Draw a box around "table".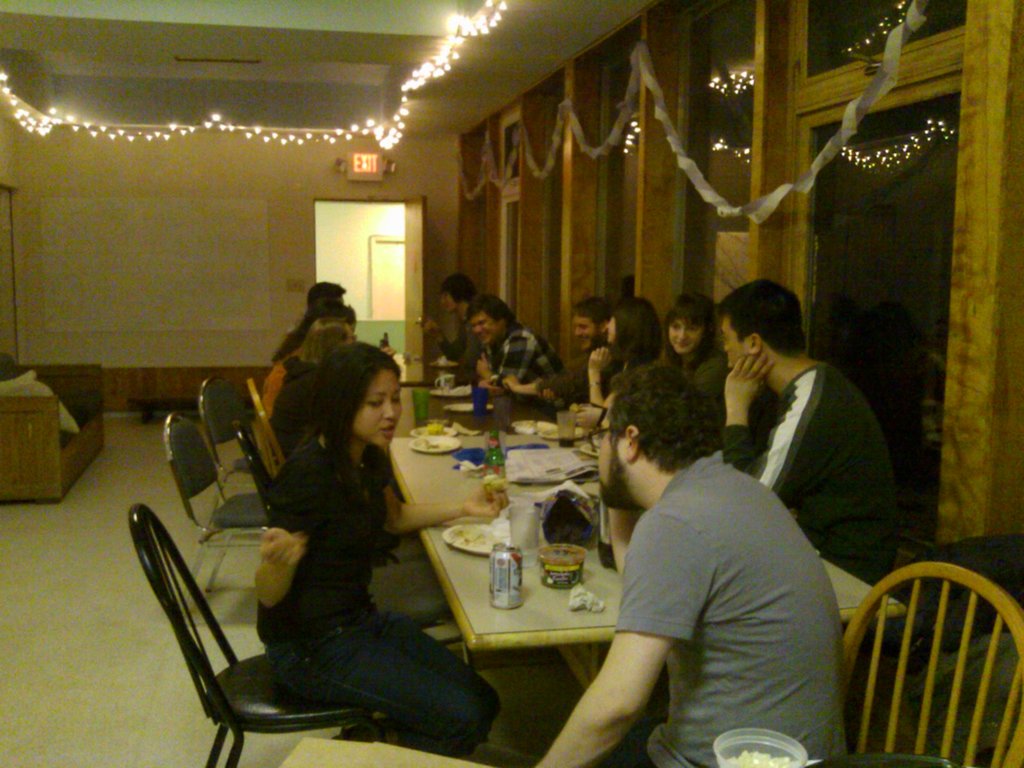
[389, 410, 900, 767].
